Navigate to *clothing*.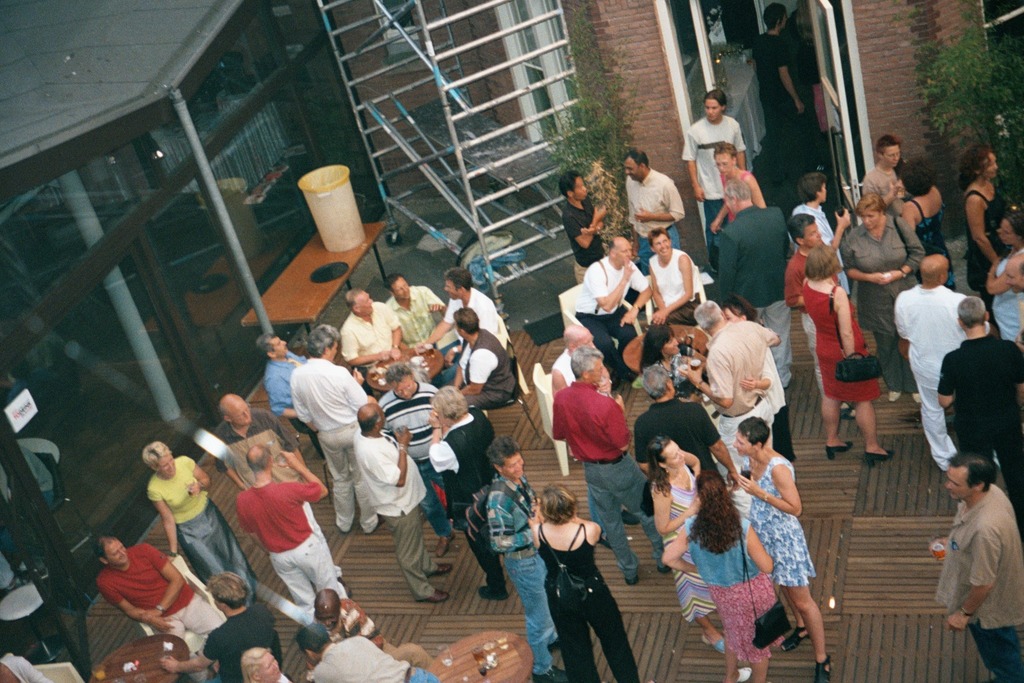
Navigation target: (x1=559, y1=199, x2=605, y2=287).
